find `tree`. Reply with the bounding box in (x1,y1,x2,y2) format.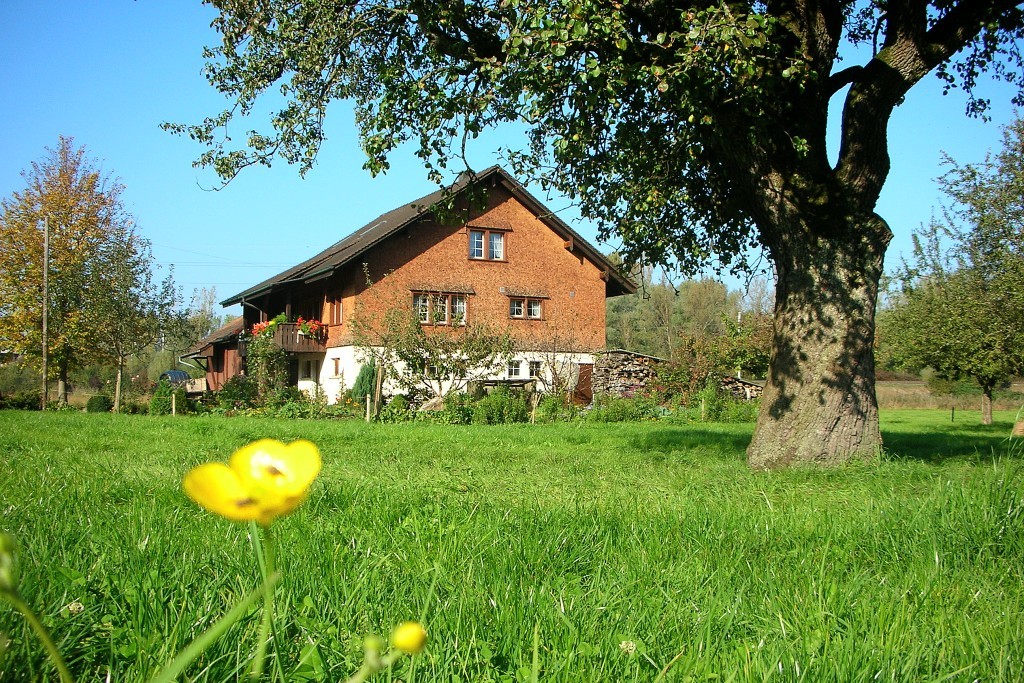
(158,0,1023,471).
